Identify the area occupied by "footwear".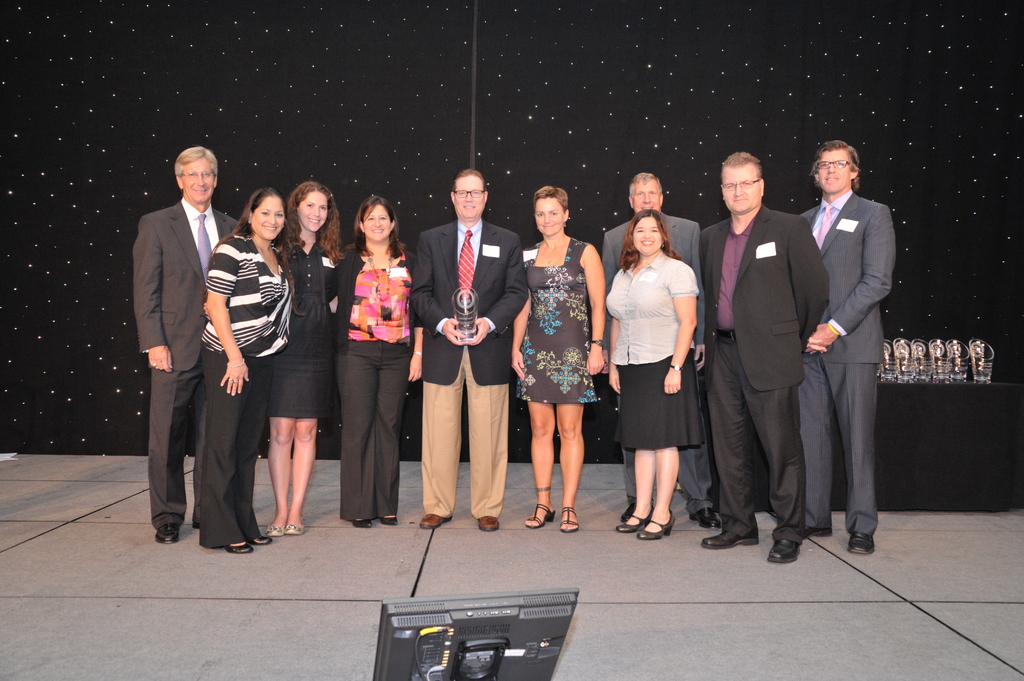
Area: [left=694, top=509, right=723, bottom=527].
